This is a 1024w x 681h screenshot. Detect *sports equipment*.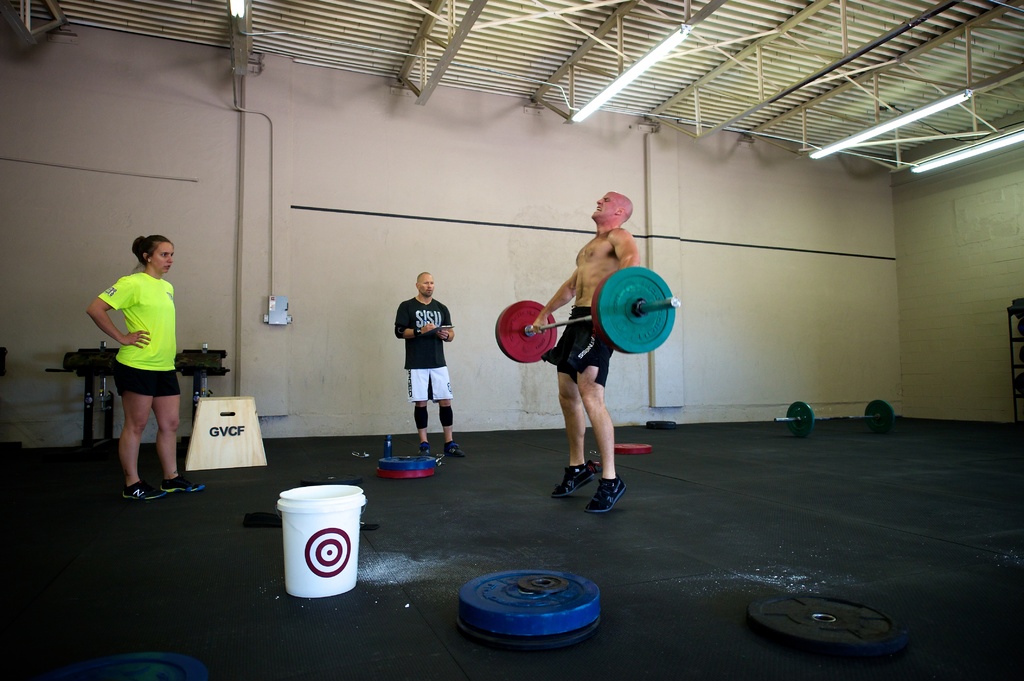
BBox(584, 479, 628, 515).
